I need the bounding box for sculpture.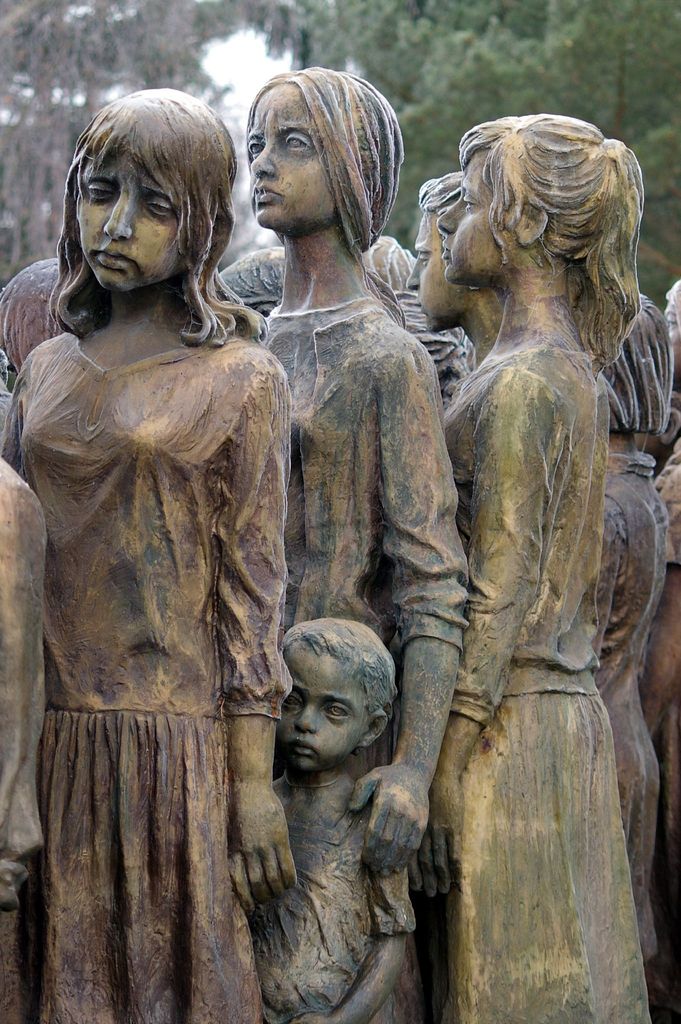
Here it is: locate(0, 259, 92, 369).
